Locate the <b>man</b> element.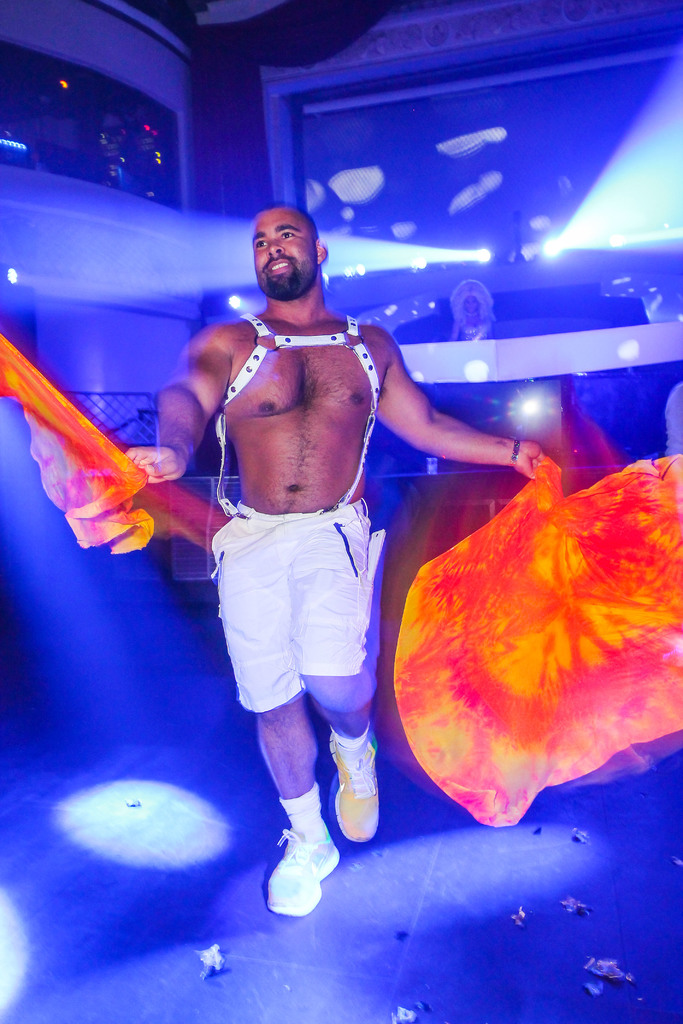
Element bbox: (110, 179, 541, 881).
